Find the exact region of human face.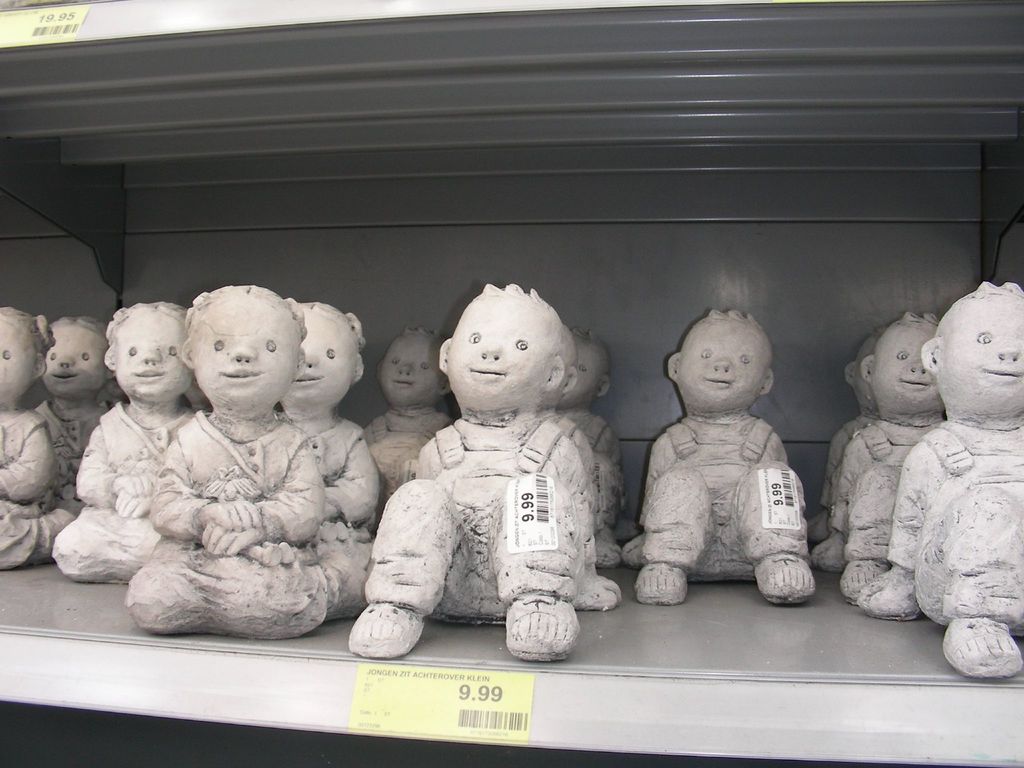
Exact region: crop(454, 293, 554, 404).
